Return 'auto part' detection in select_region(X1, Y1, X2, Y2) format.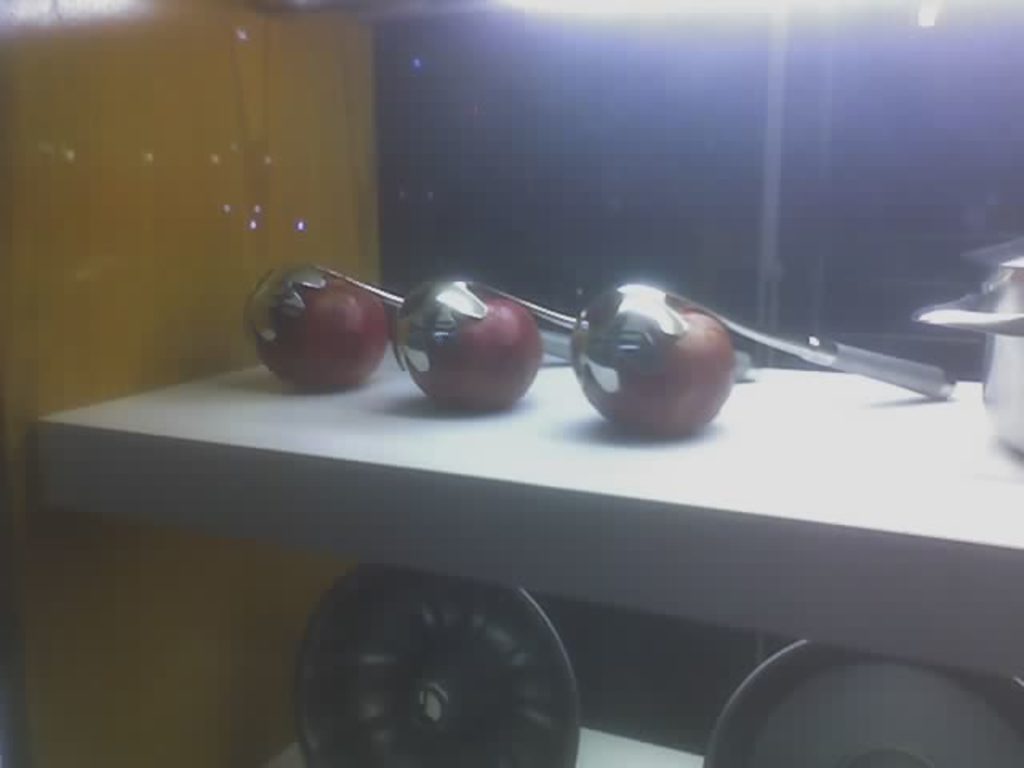
select_region(282, 565, 586, 766).
